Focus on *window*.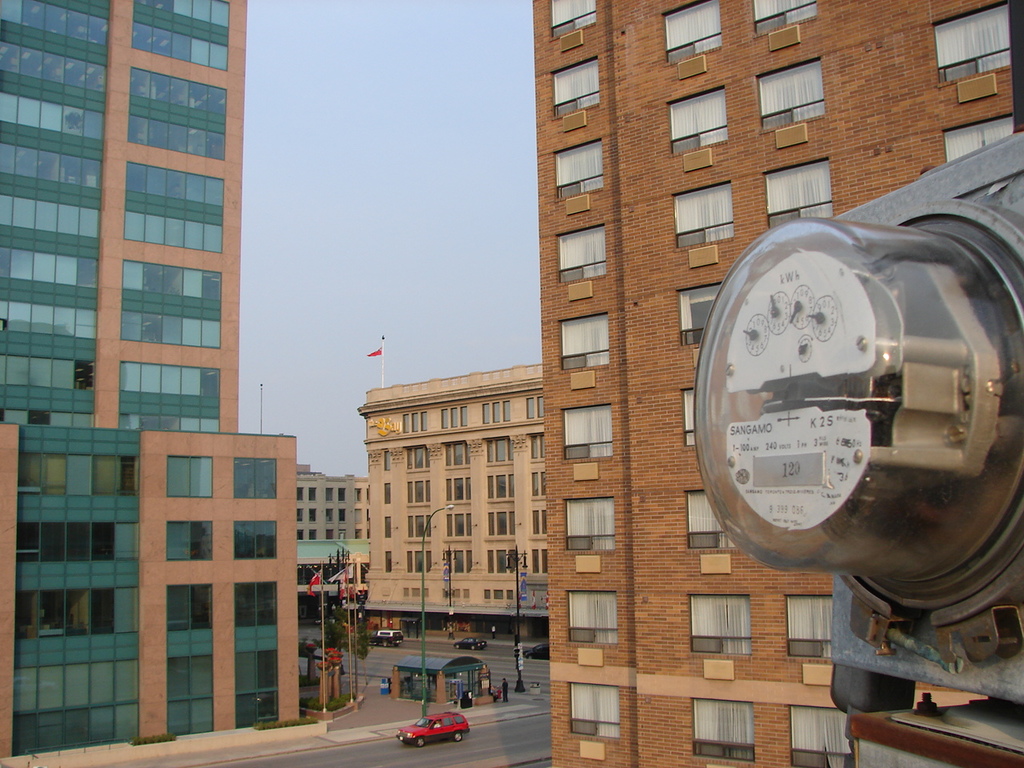
Focused at [left=563, top=680, right=618, bottom=734].
